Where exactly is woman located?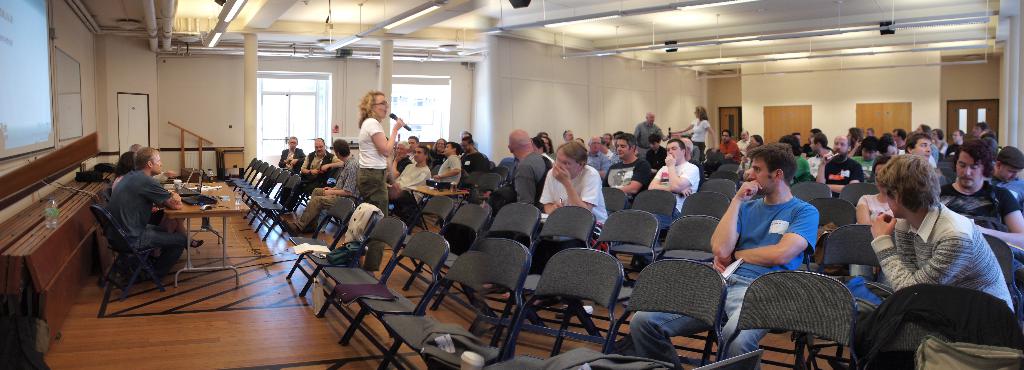
Its bounding box is l=431, t=136, r=449, b=156.
